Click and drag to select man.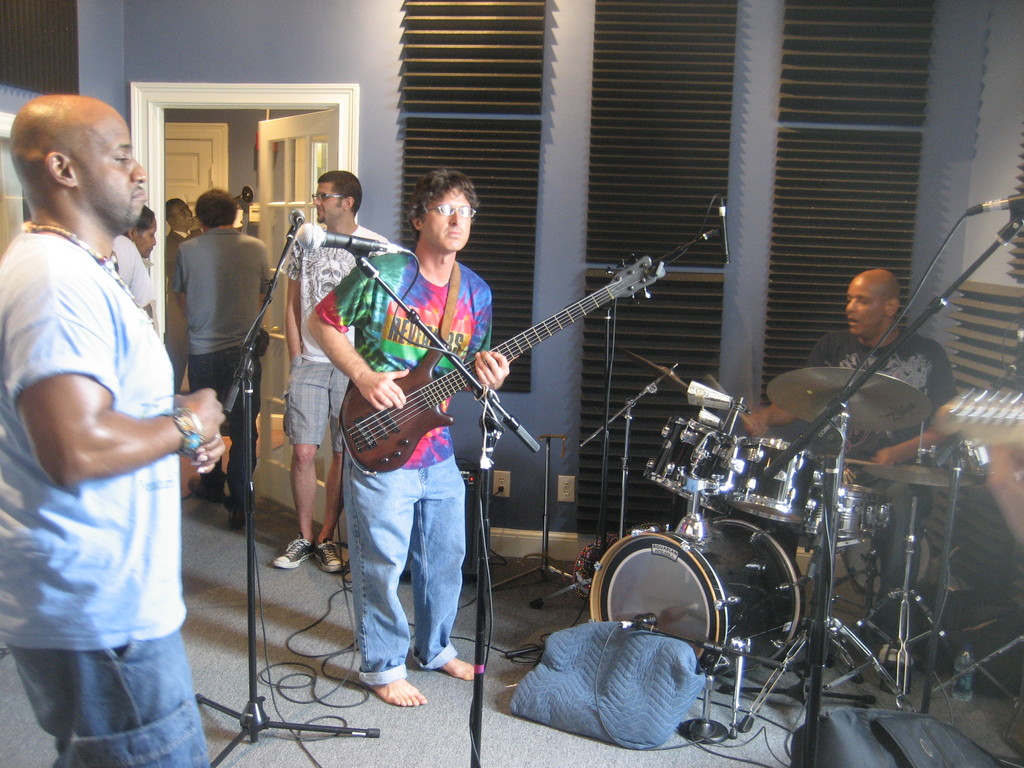
Selection: crop(737, 268, 959, 639).
